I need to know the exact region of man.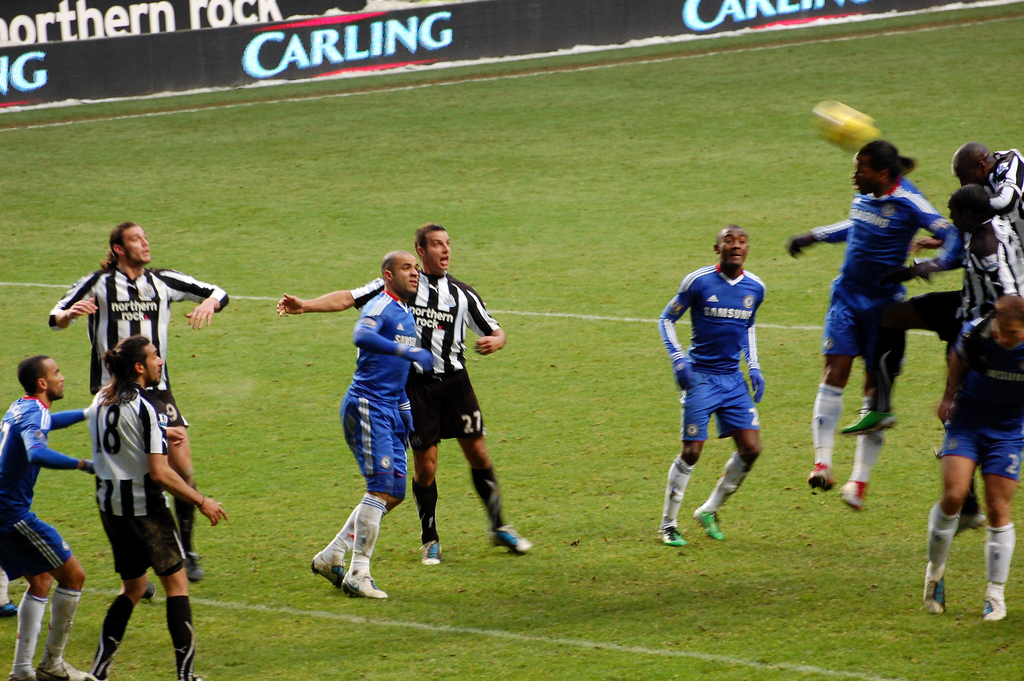
Region: l=661, t=224, r=771, b=549.
